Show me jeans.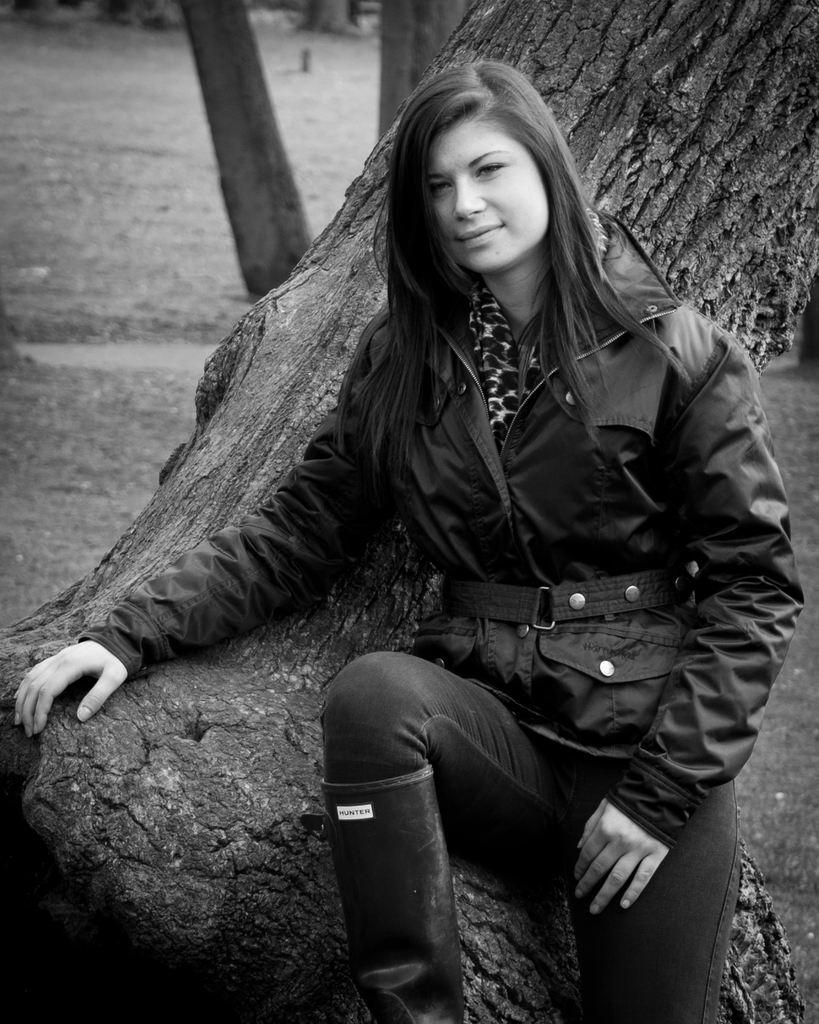
jeans is here: <bbox>321, 580, 709, 992</bbox>.
